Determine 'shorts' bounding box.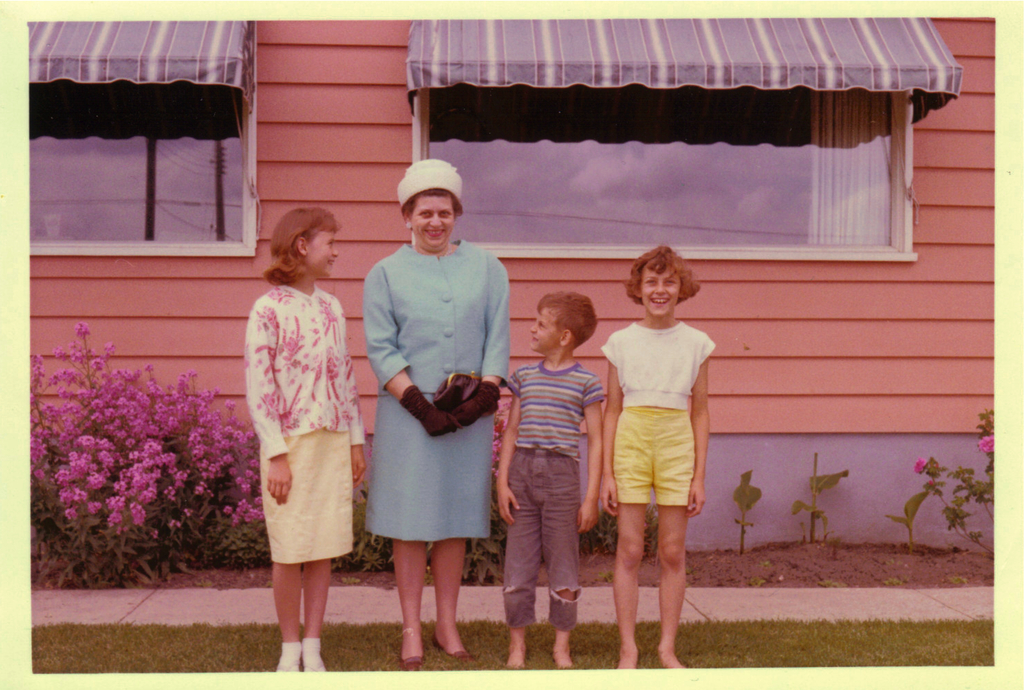
Determined: [left=613, top=405, right=695, bottom=504].
